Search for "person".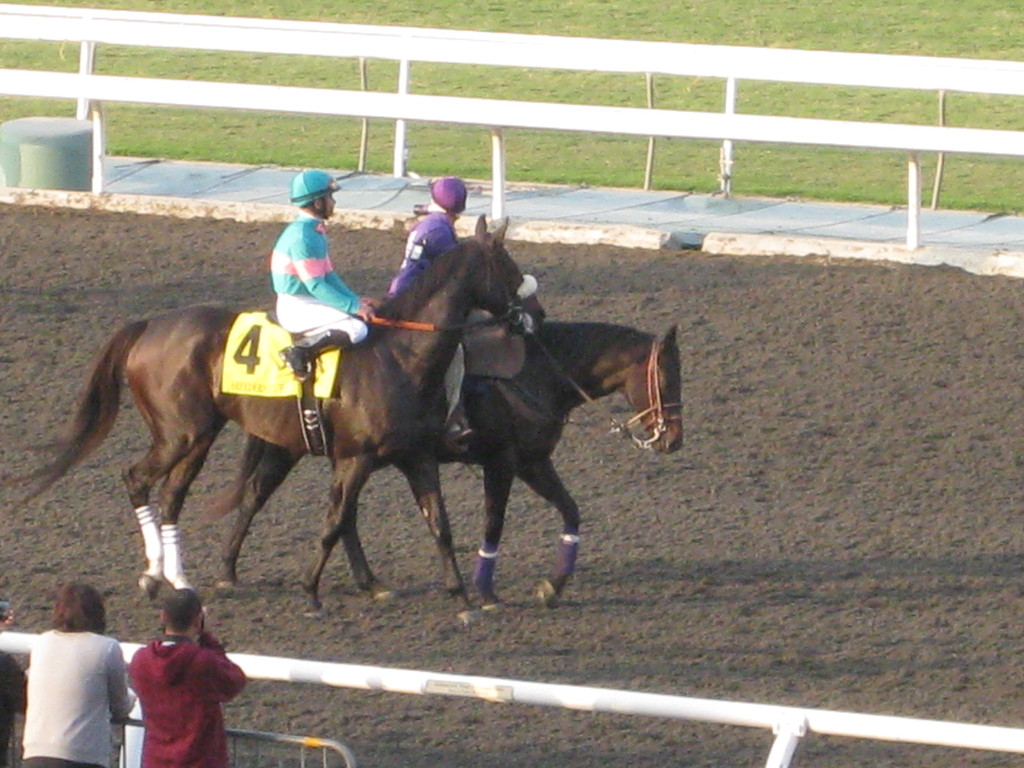
Found at (left=125, top=576, right=240, bottom=766).
